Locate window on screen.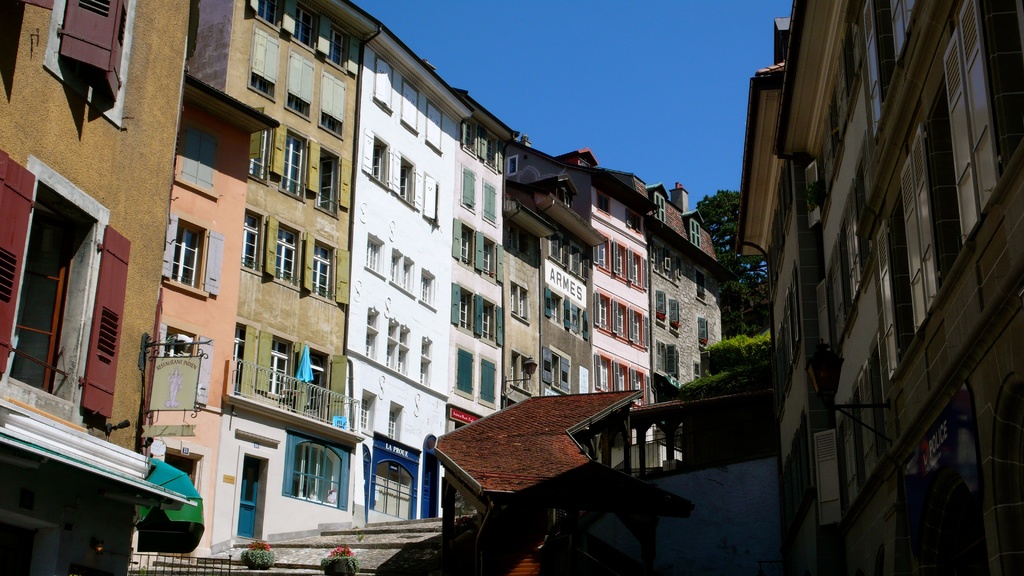
On screen at [318,72,347,137].
